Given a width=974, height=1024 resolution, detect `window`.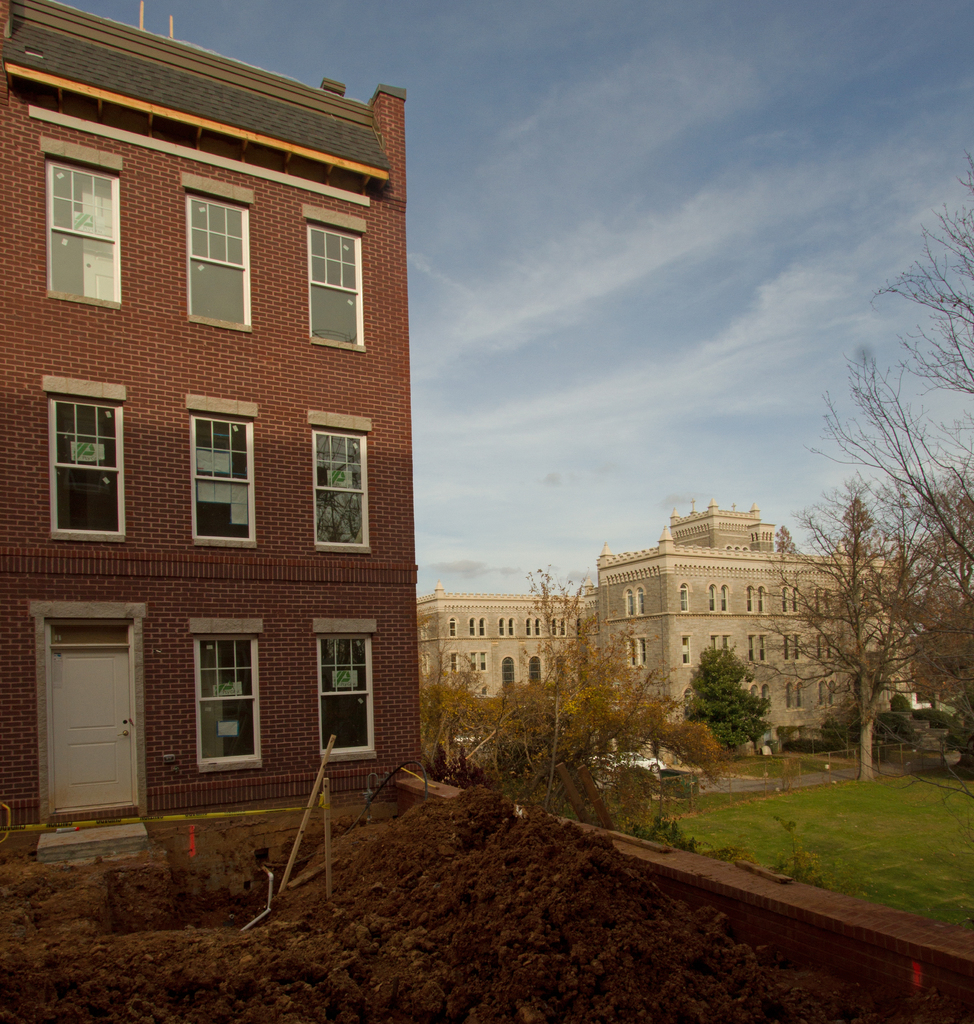
select_region(480, 652, 487, 668).
